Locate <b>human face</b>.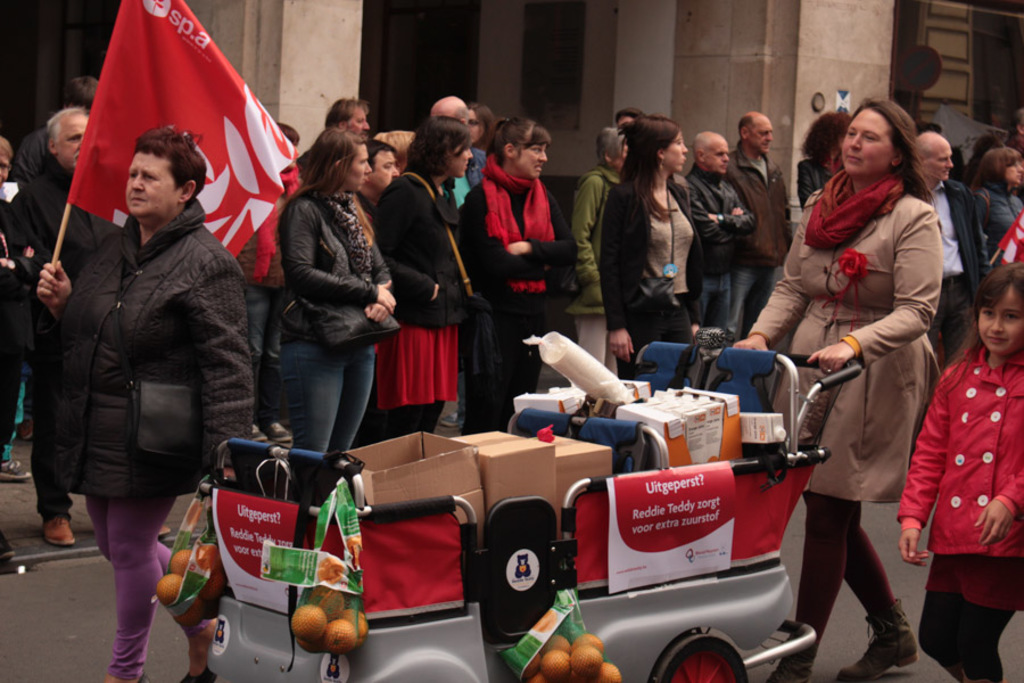
Bounding box: [0,148,14,183].
